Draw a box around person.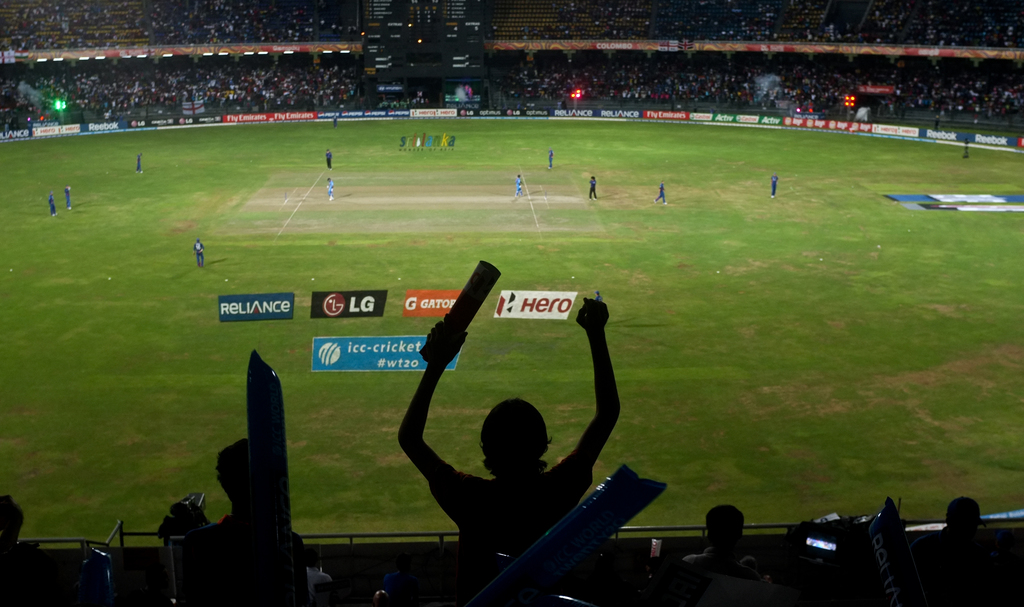
locate(166, 444, 307, 606).
